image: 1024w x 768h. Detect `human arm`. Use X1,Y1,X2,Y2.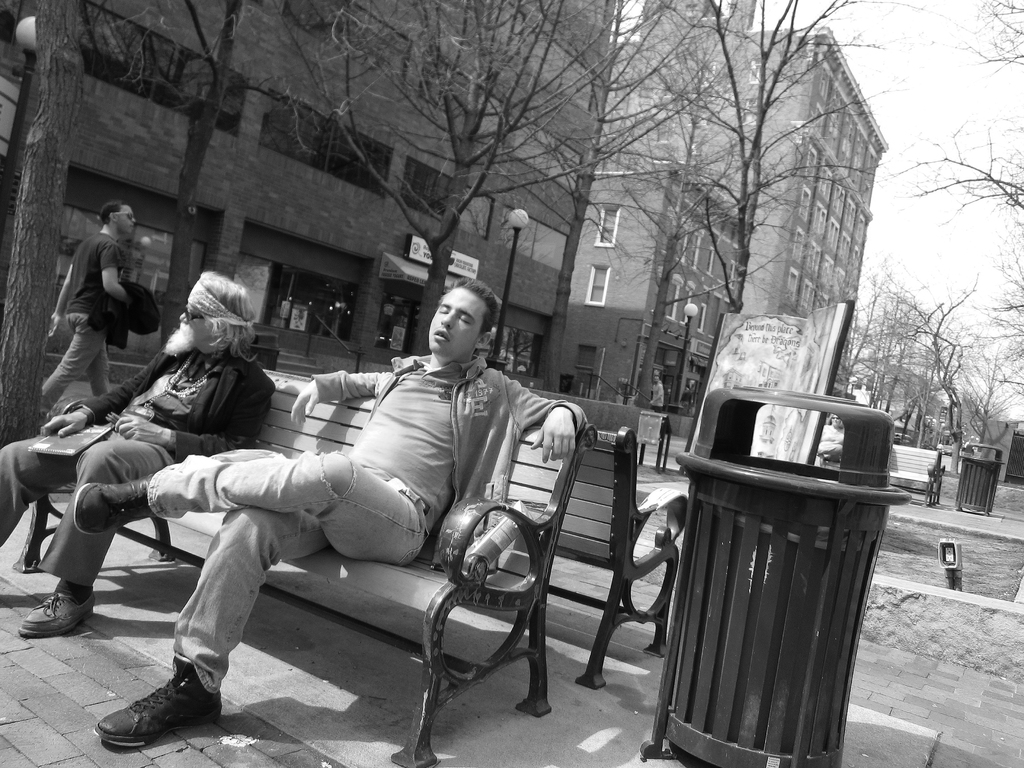
37,332,175,440.
